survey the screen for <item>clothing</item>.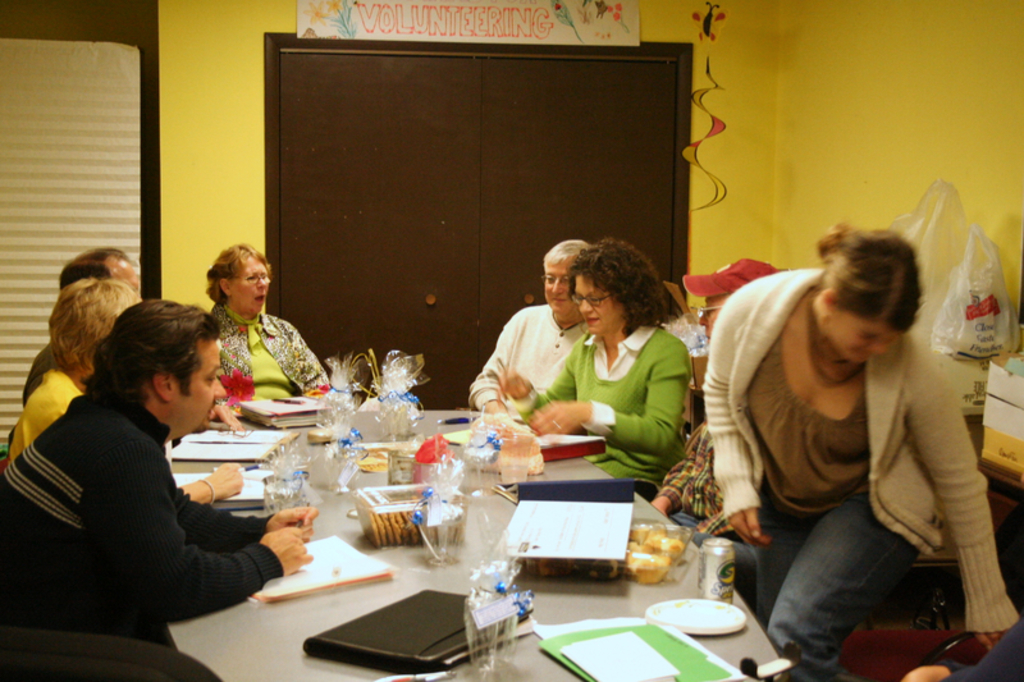
Survey found: bbox=[0, 393, 284, 650].
